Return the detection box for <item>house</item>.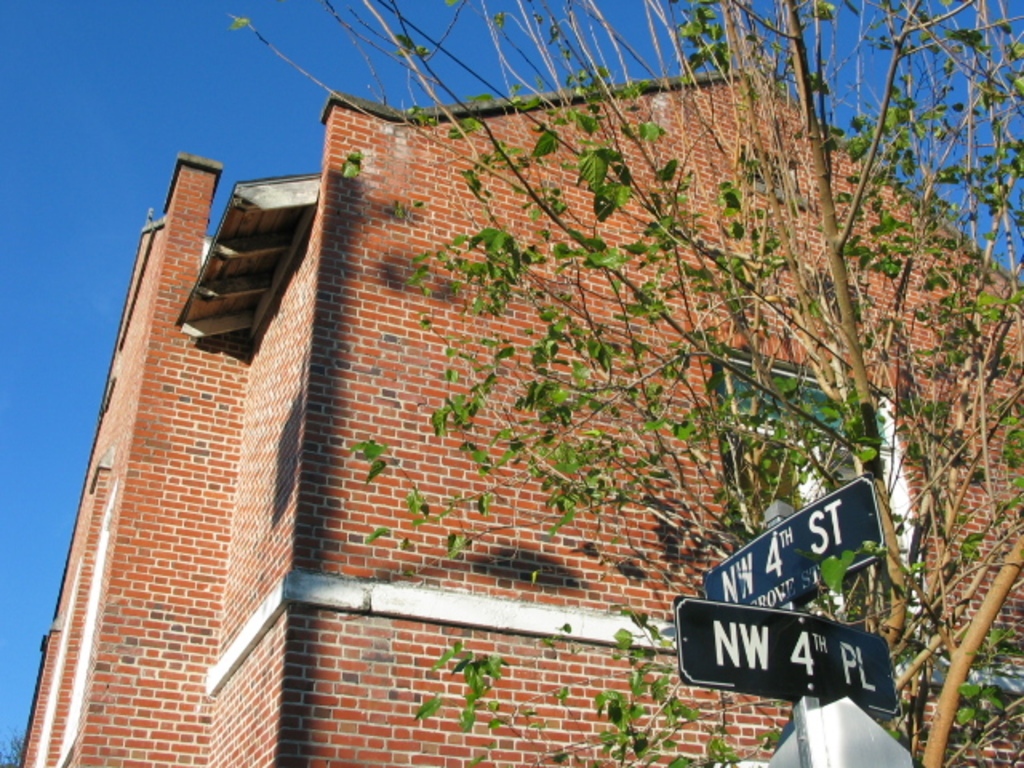
rect(40, 54, 1013, 726).
